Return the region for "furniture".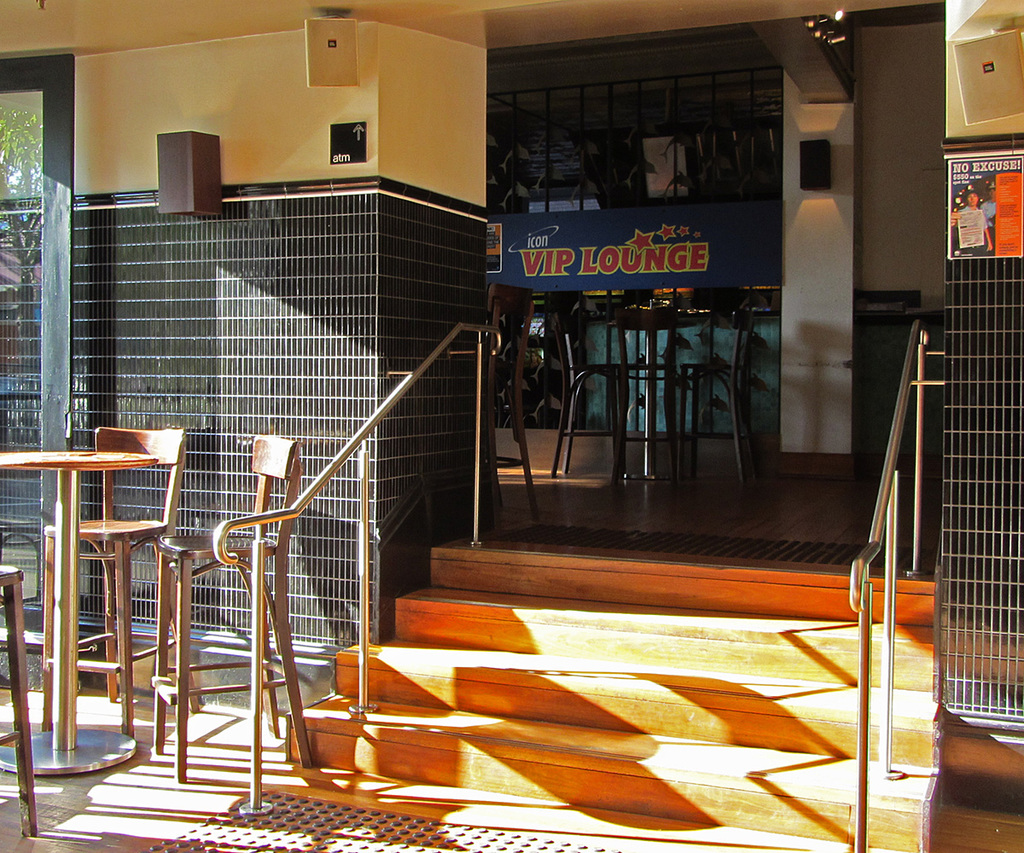
select_region(677, 293, 757, 478).
